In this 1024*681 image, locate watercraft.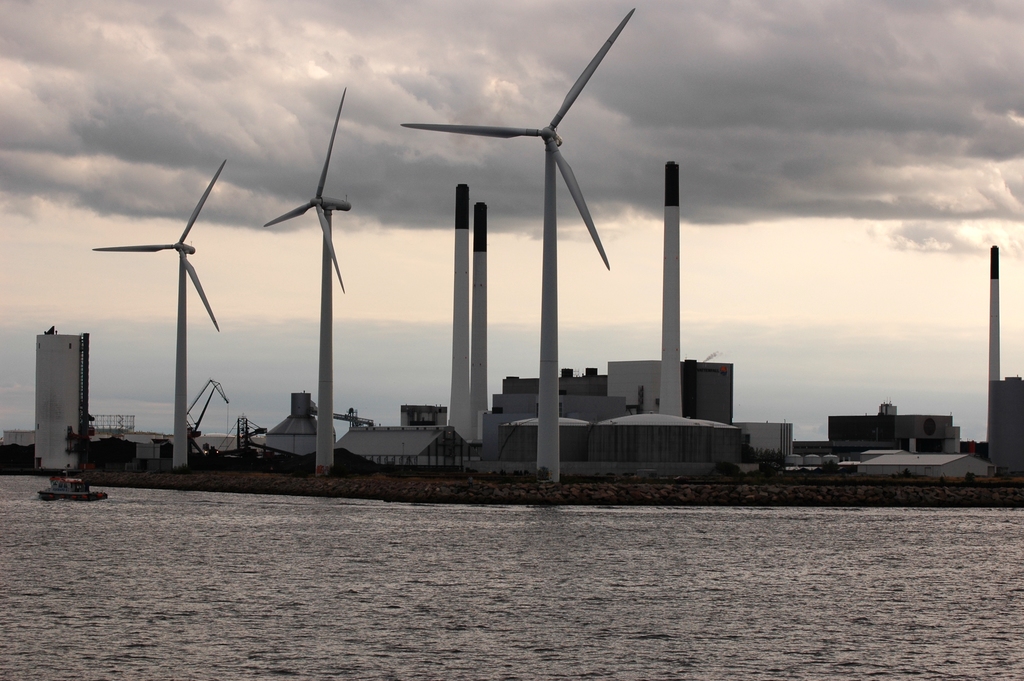
Bounding box: {"x1": 32, "y1": 472, "x2": 108, "y2": 500}.
